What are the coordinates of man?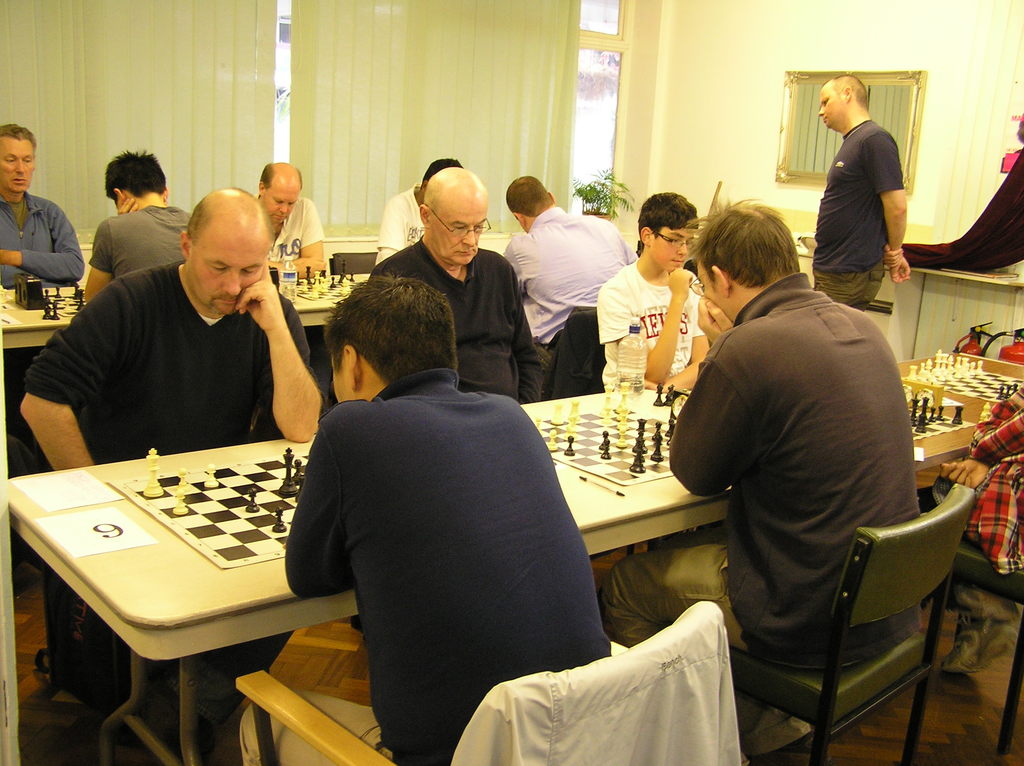
detection(364, 169, 538, 398).
